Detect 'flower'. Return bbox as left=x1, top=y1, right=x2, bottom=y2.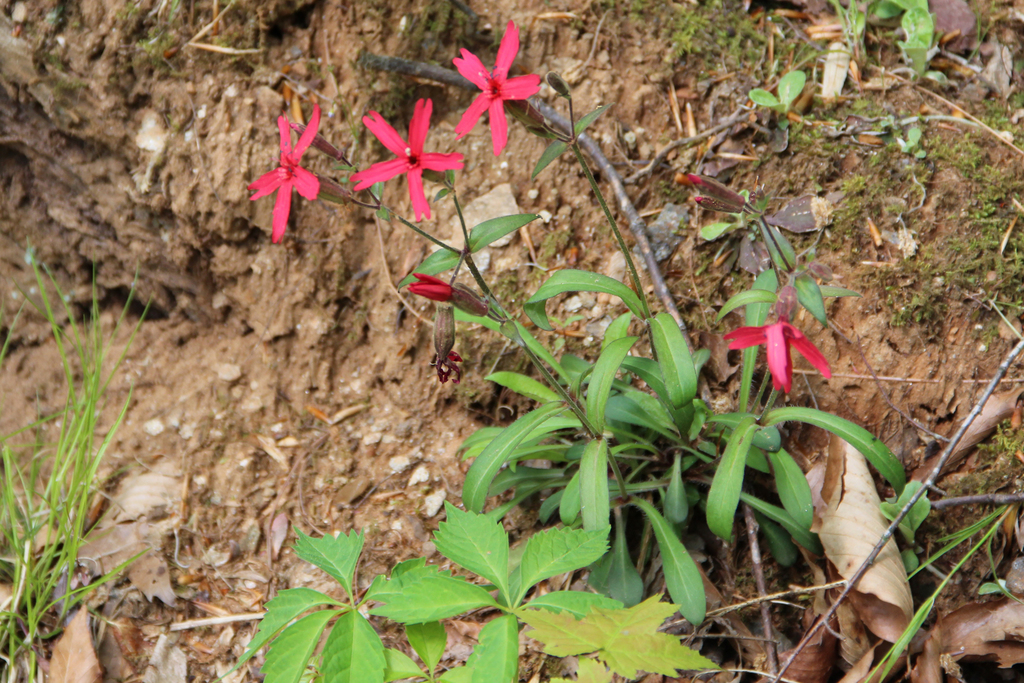
left=348, top=100, right=467, bottom=229.
